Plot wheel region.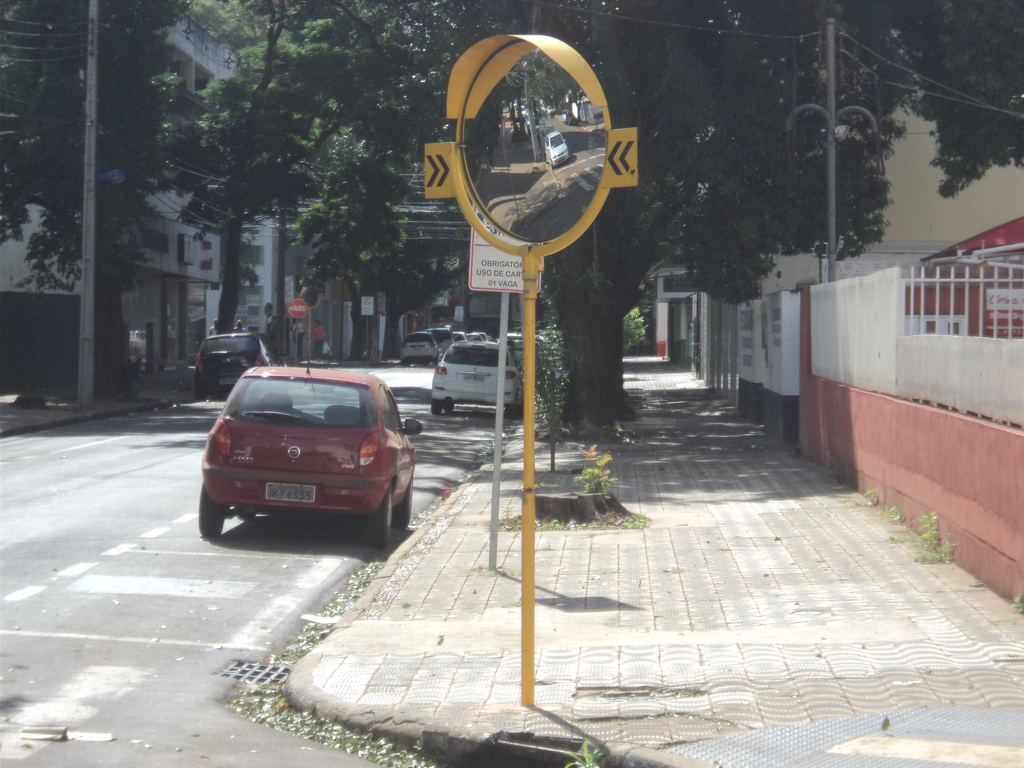
Plotted at 375:486:395:540.
